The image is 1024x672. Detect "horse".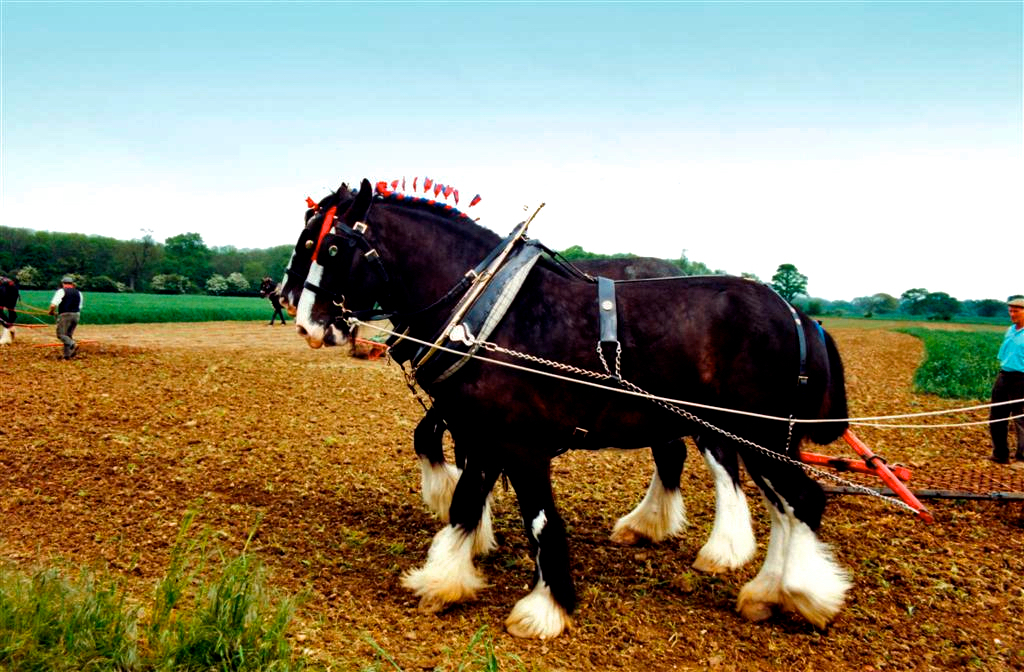
Detection: 295,172,847,643.
